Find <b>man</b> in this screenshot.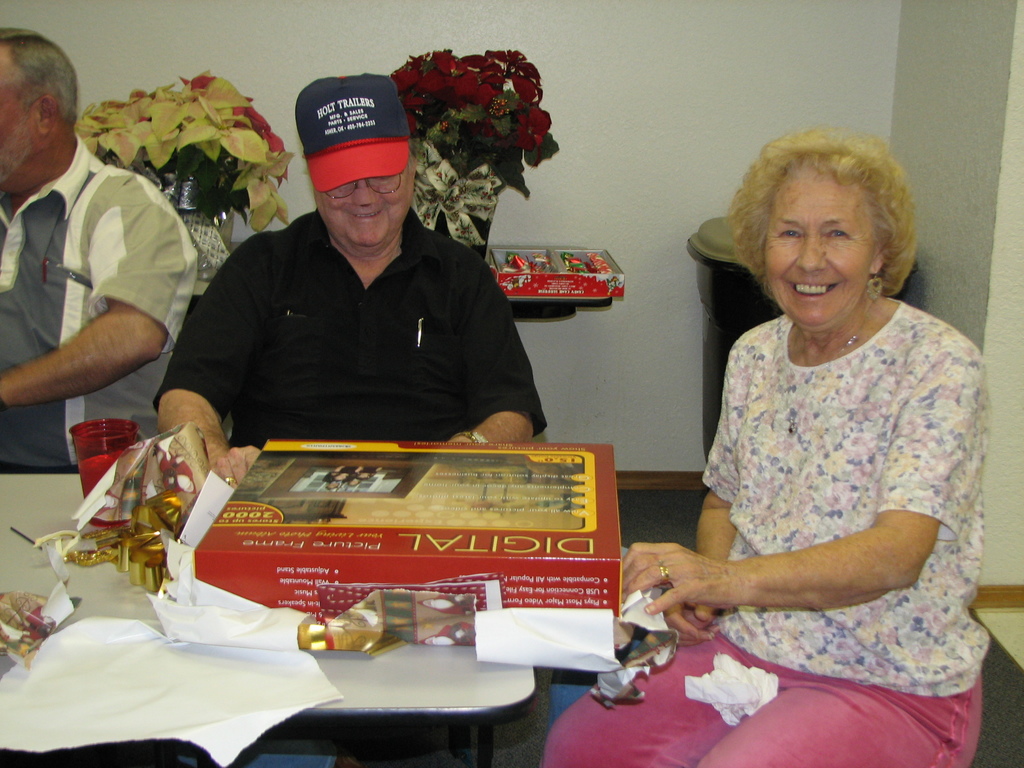
The bounding box for <b>man</b> is [x1=0, y1=23, x2=202, y2=468].
